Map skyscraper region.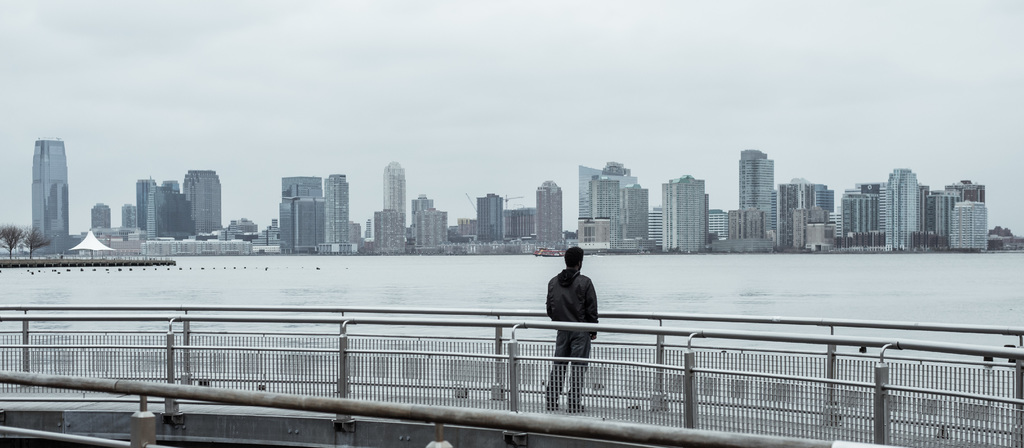
Mapped to rect(863, 193, 878, 244).
